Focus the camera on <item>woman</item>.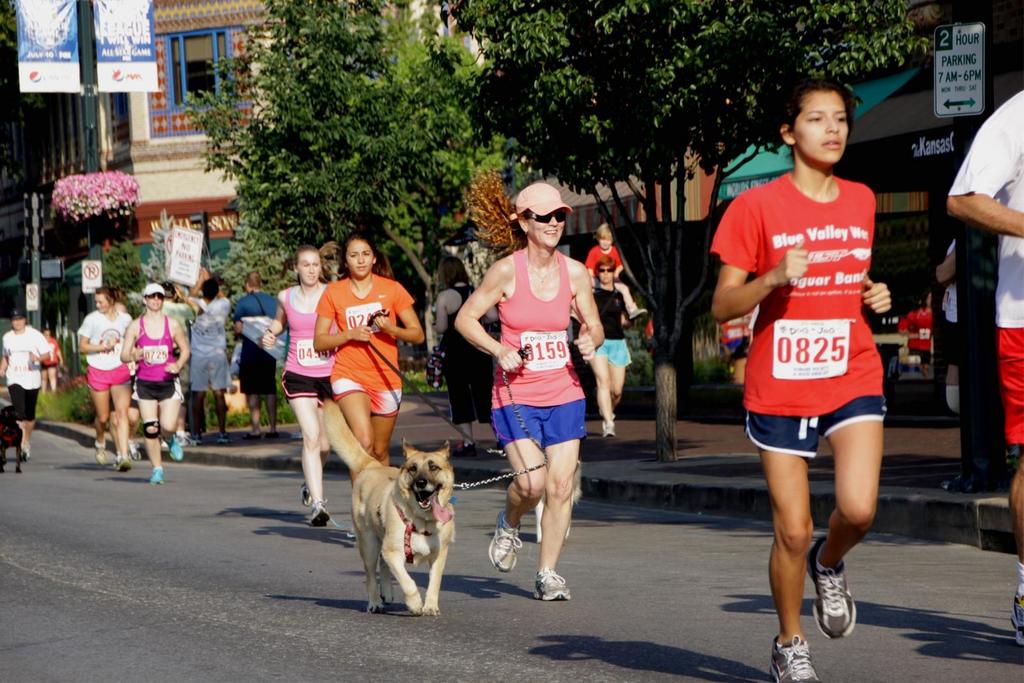
Focus region: bbox(259, 239, 340, 529).
